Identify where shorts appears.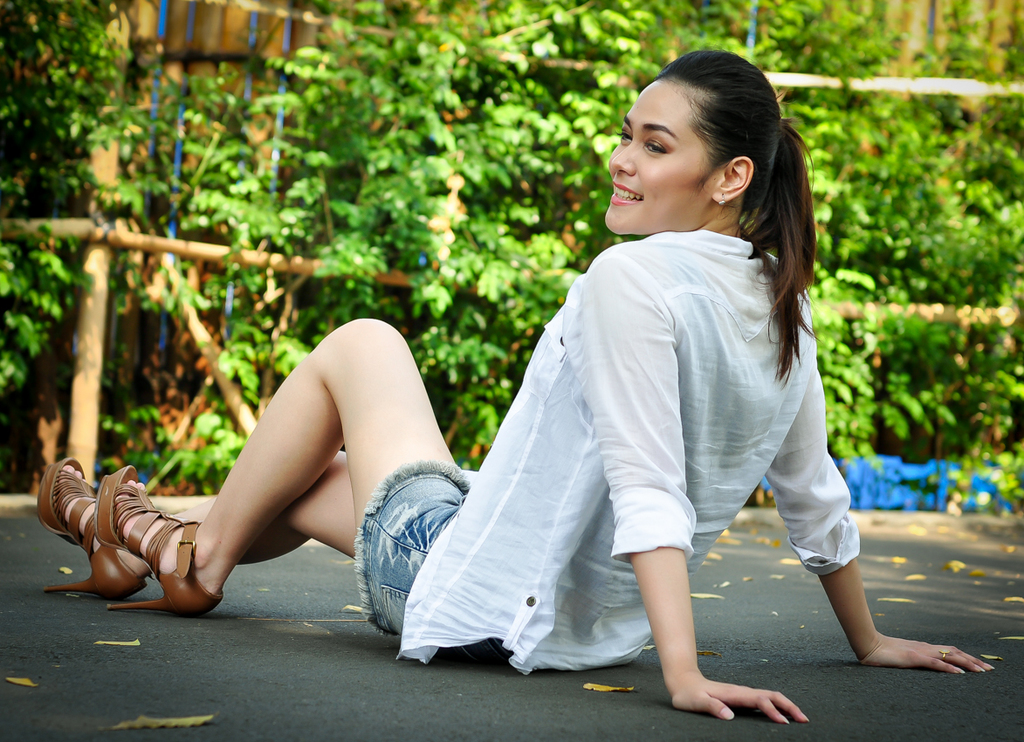
Appears at <box>352,460,470,637</box>.
